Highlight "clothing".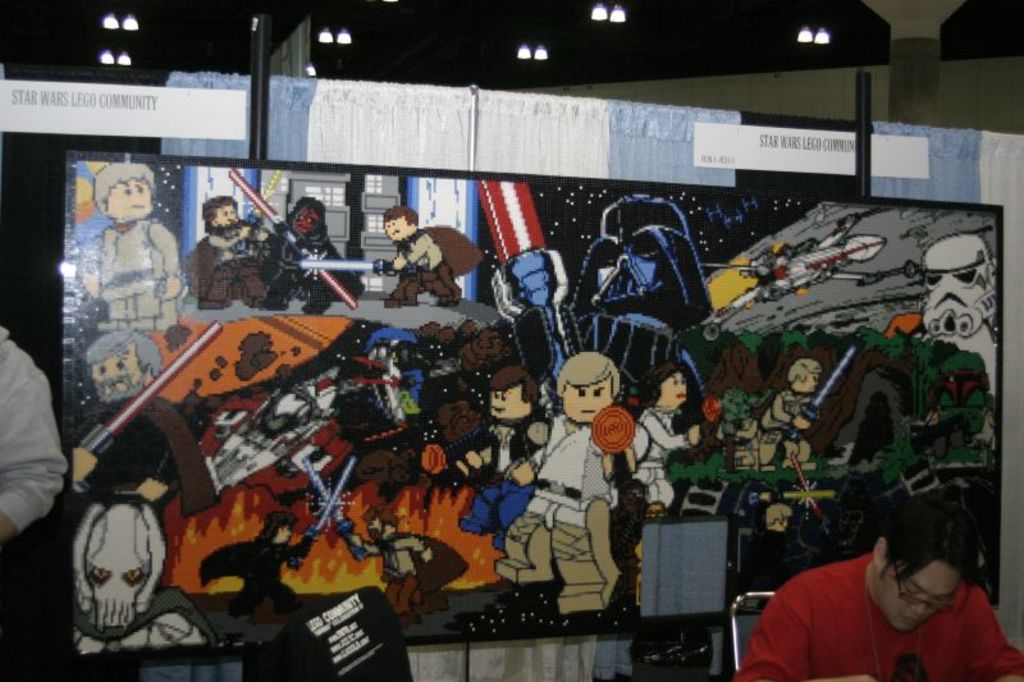
Highlighted region: locate(492, 404, 613, 607).
